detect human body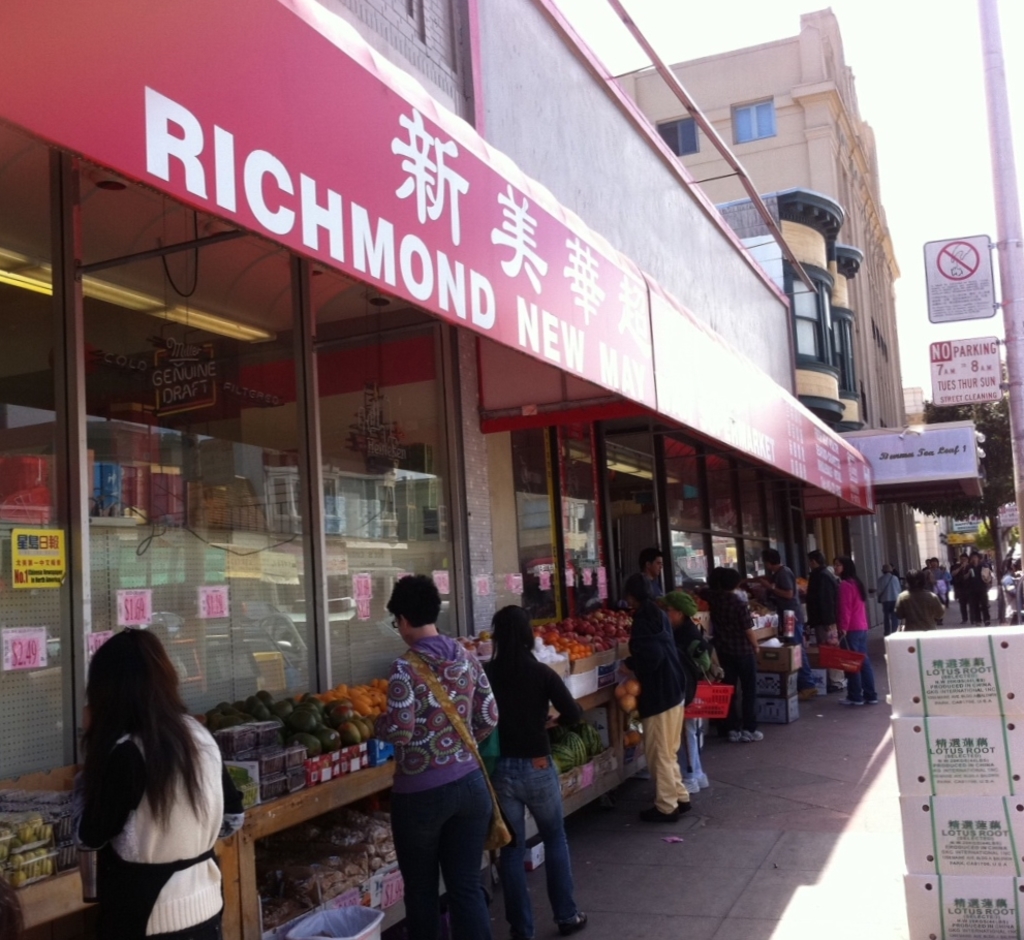
[624,571,666,604]
